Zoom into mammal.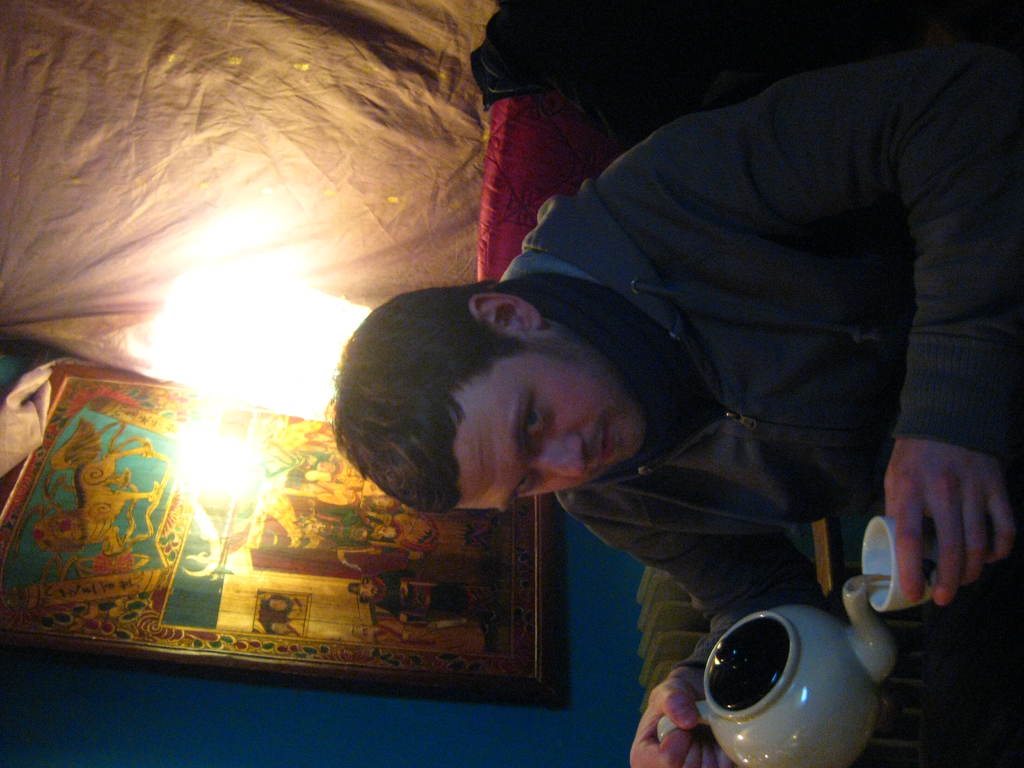
Zoom target: detection(346, 573, 499, 628).
